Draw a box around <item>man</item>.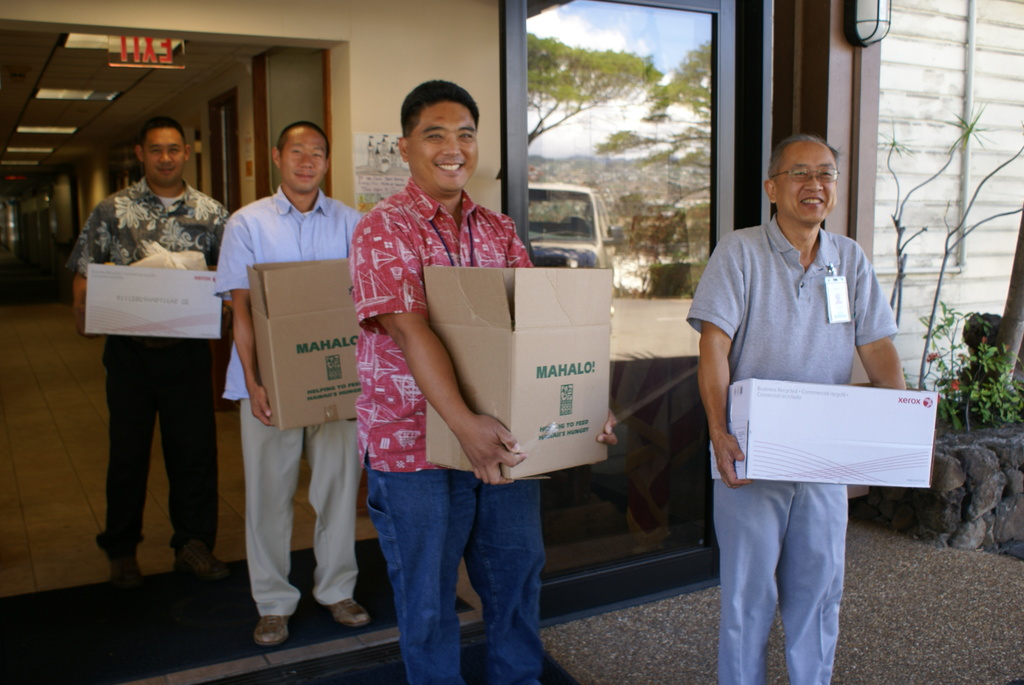
crop(350, 76, 619, 684).
